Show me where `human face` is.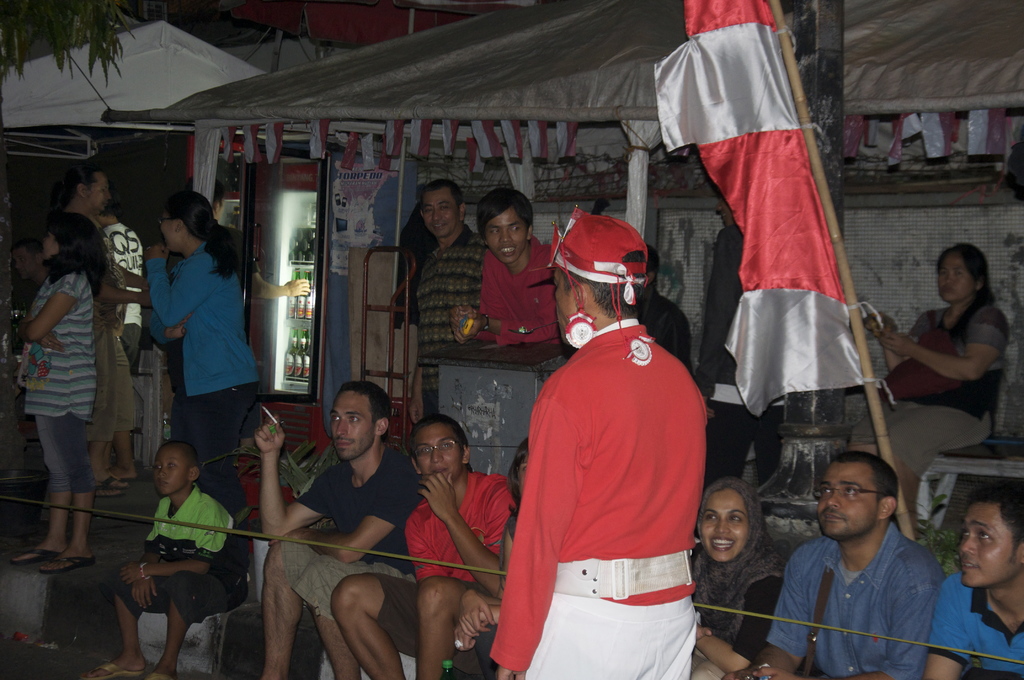
`human face` is at 160/211/180/247.
